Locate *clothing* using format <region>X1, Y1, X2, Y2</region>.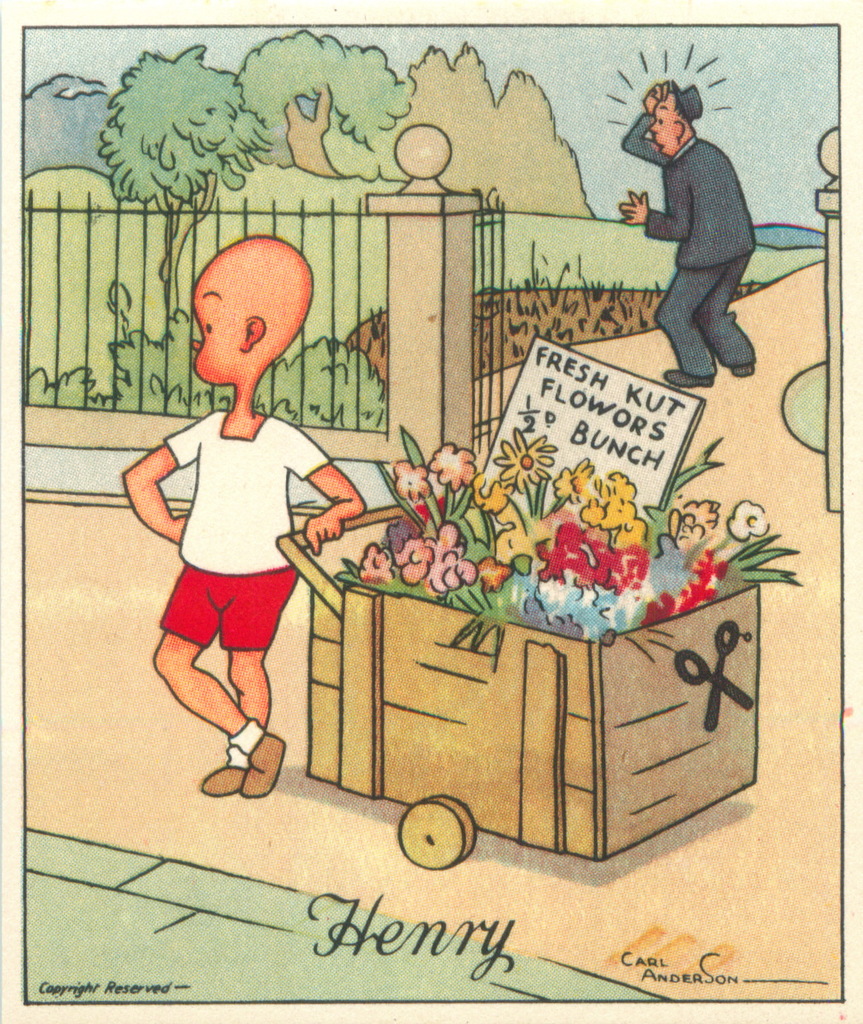
<region>641, 130, 761, 382</region>.
